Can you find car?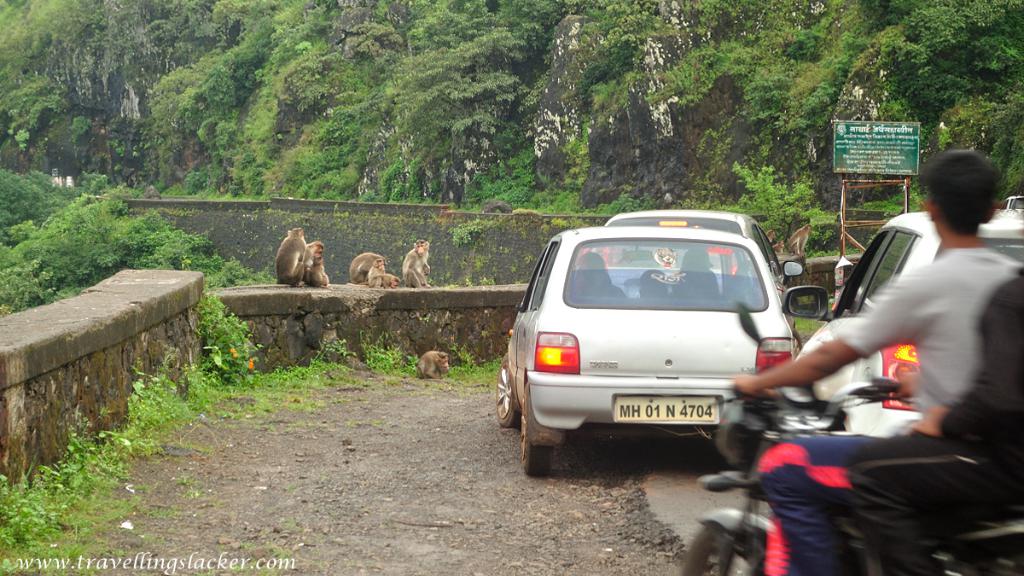
Yes, bounding box: BBox(825, 203, 1023, 346).
